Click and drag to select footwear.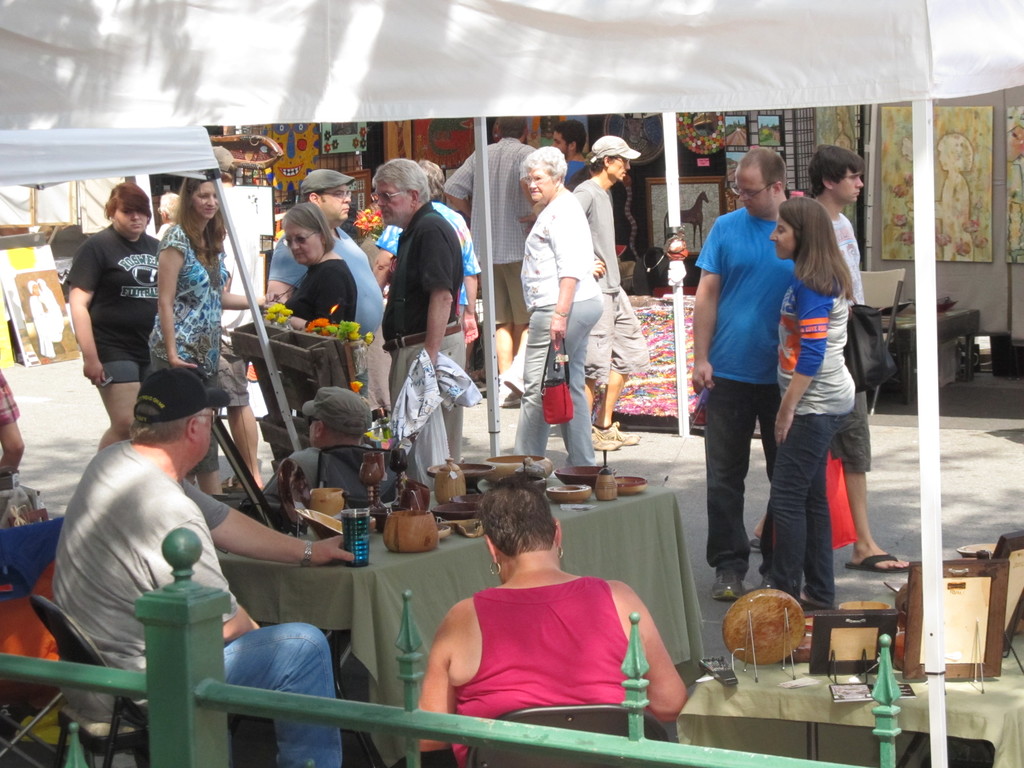
Selection: (x1=755, y1=569, x2=801, y2=603).
